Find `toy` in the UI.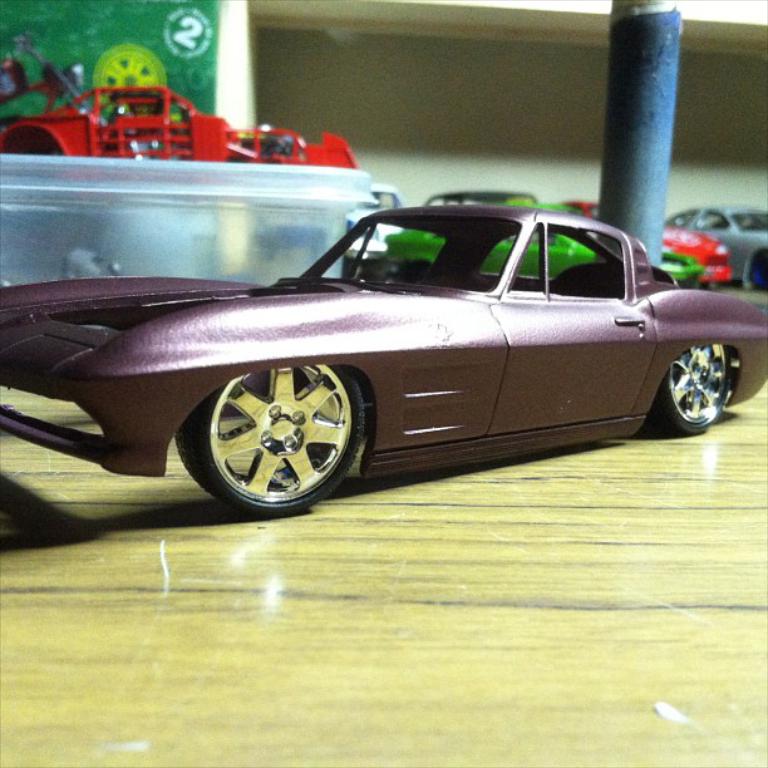
UI element at [left=0, top=211, right=767, bottom=517].
